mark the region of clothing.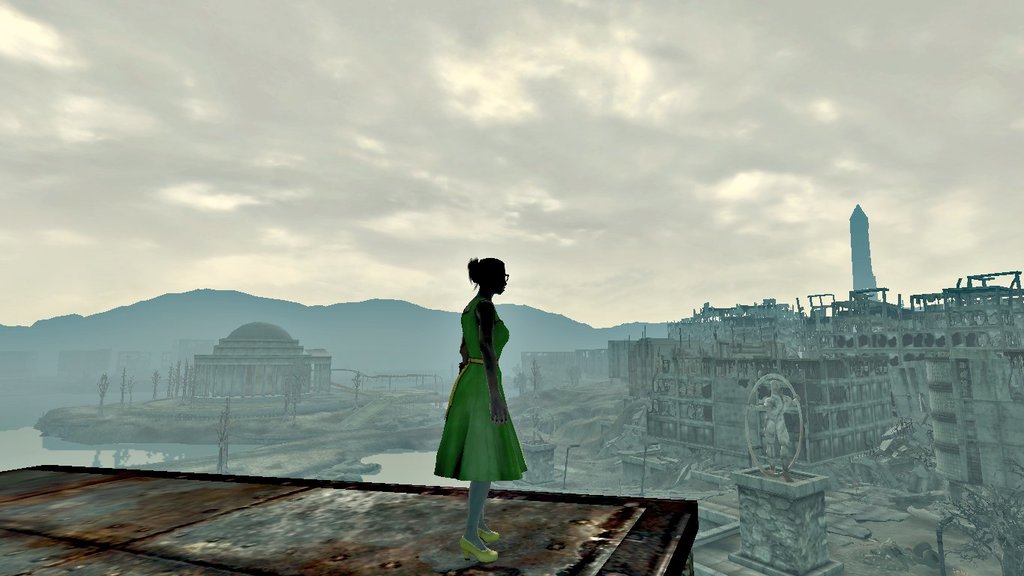
Region: region(430, 282, 526, 497).
